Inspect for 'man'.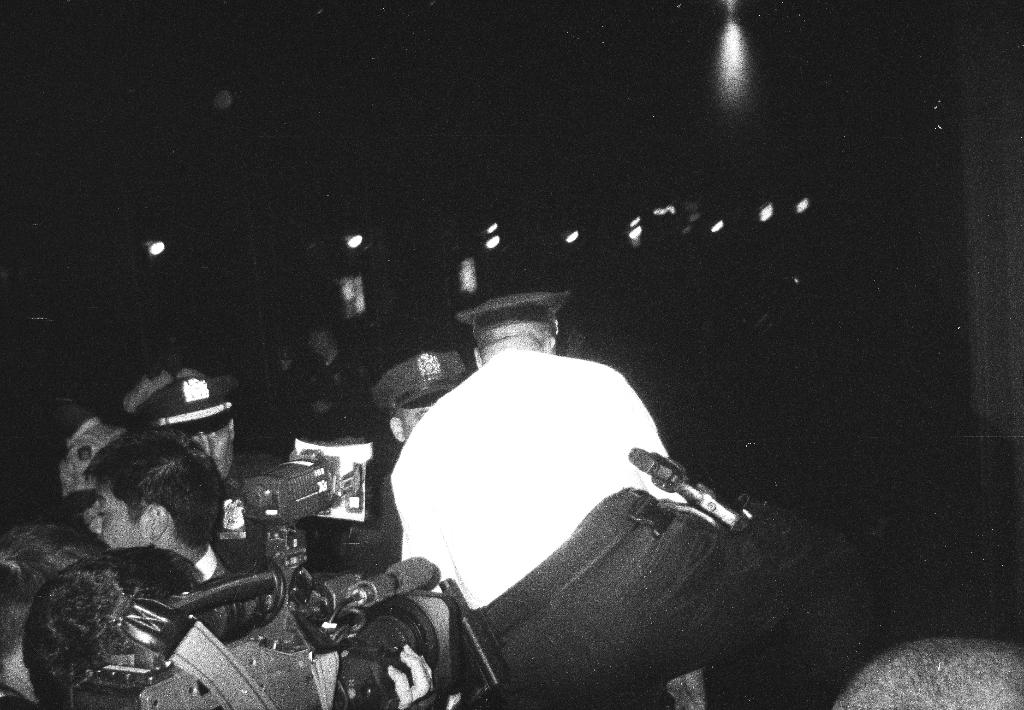
Inspection: [left=79, top=426, right=271, bottom=635].
